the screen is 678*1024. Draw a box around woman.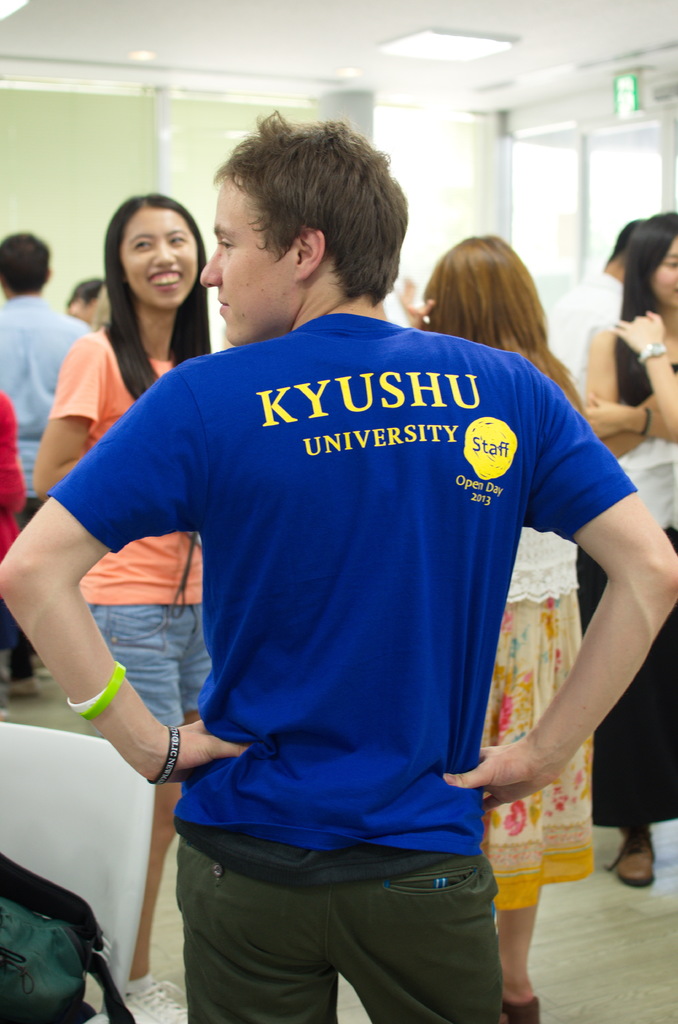
[left=30, top=190, right=216, bottom=1023].
